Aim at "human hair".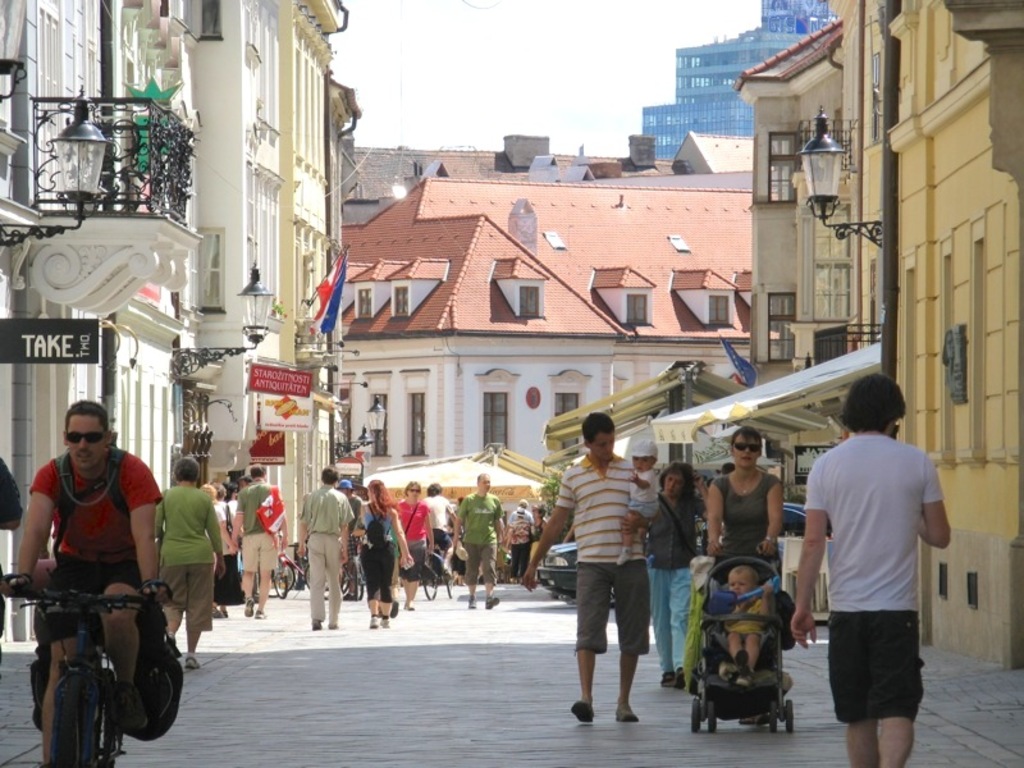
Aimed at (225,481,239,506).
